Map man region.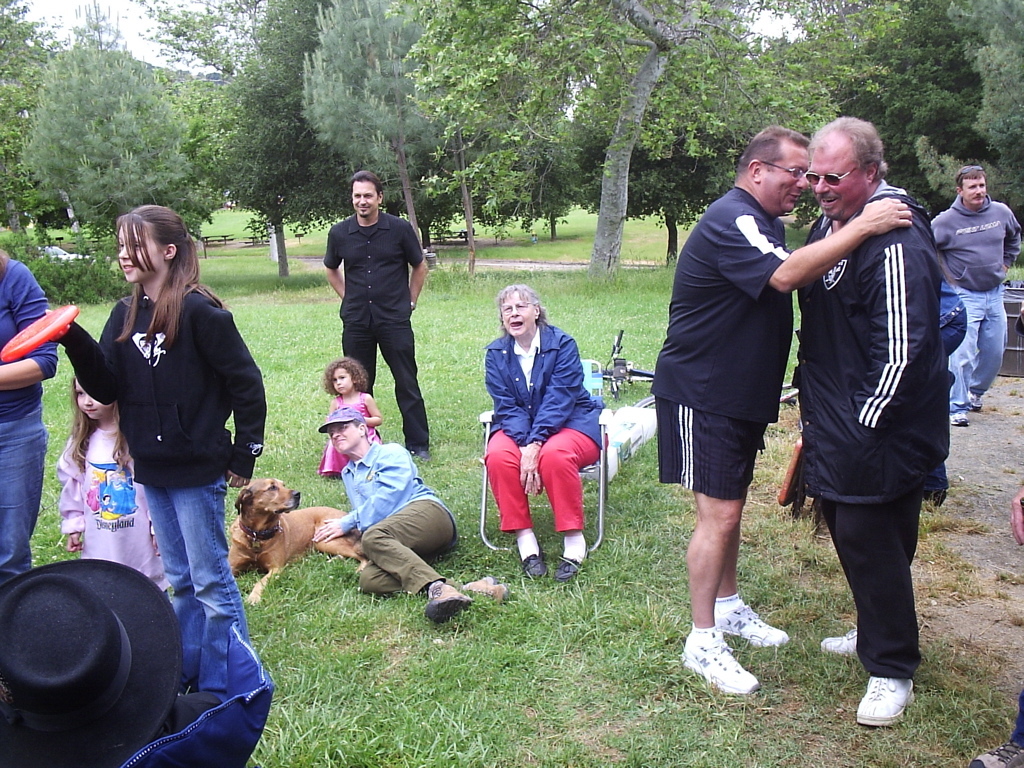
Mapped to BBox(645, 125, 916, 702).
